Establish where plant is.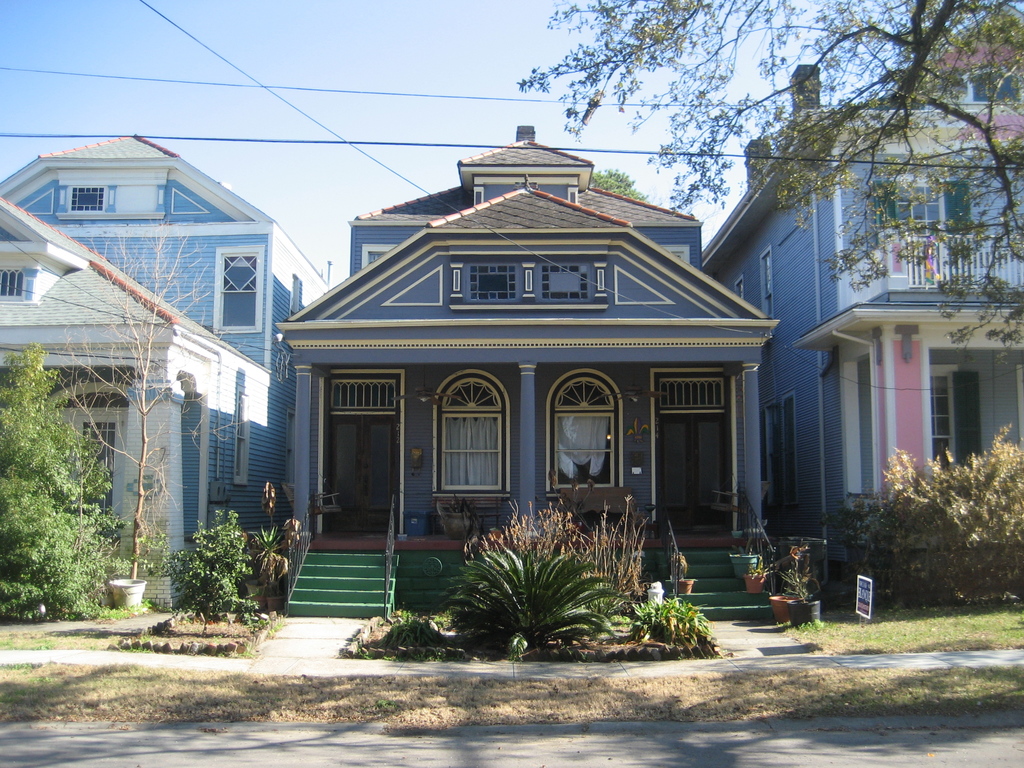
Established at detection(81, 602, 161, 625).
